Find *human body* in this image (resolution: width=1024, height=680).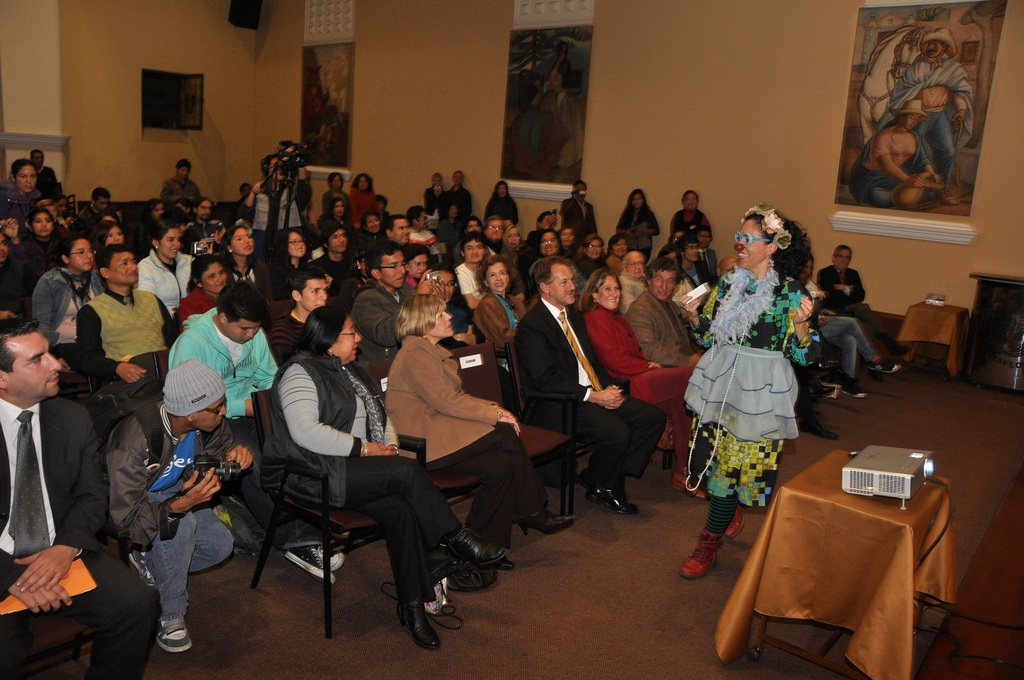
{"left": 804, "top": 283, "right": 908, "bottom": 400}.
